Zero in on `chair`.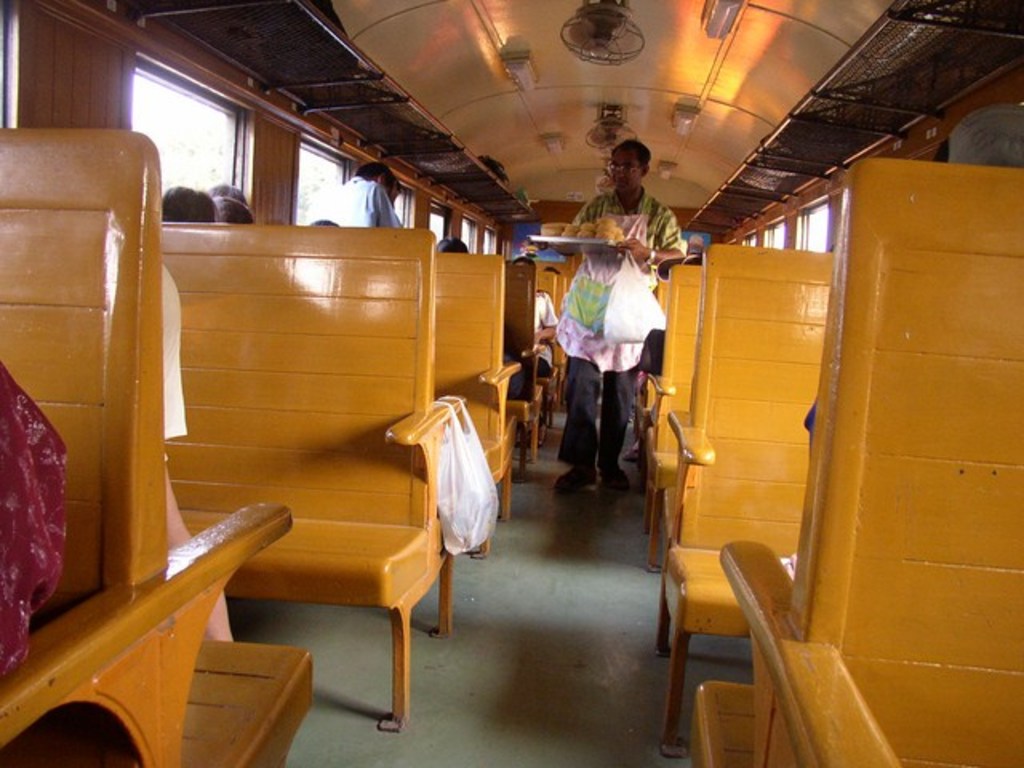
Zeroed in: select_region(0, 128, 317, 766).
